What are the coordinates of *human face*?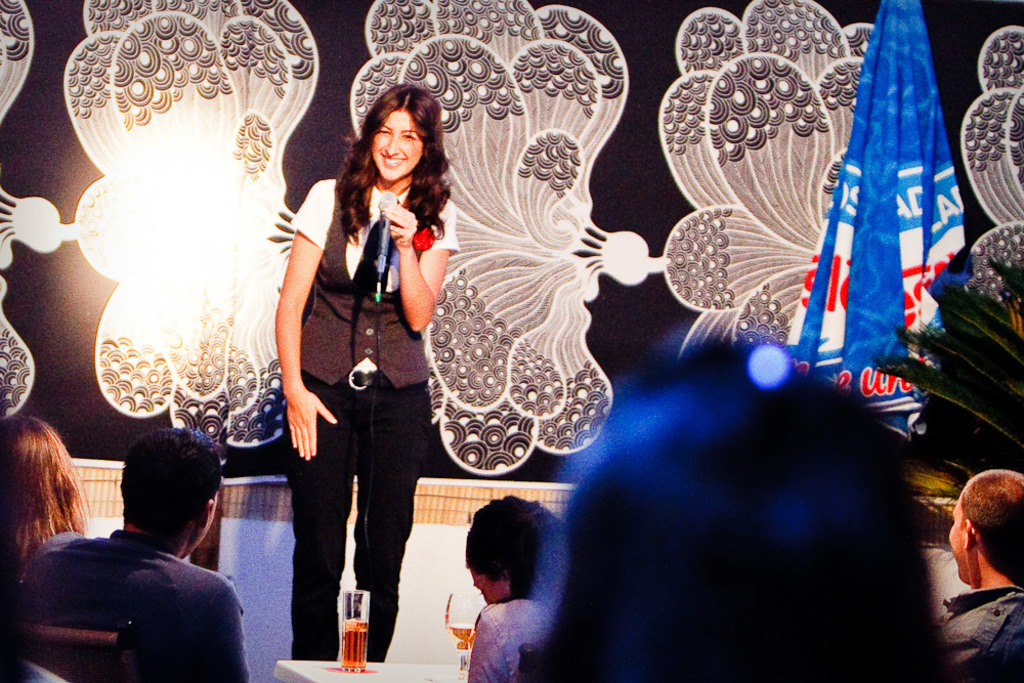
<region>370, 114, 426, 177</region>.
